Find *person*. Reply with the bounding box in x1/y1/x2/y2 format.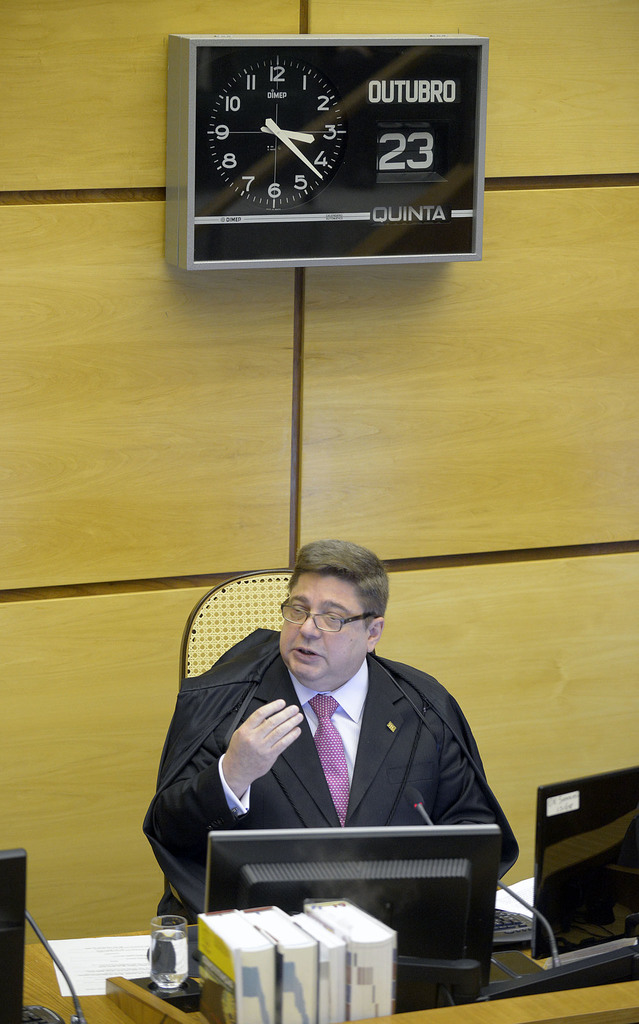
145/540/520/929.
